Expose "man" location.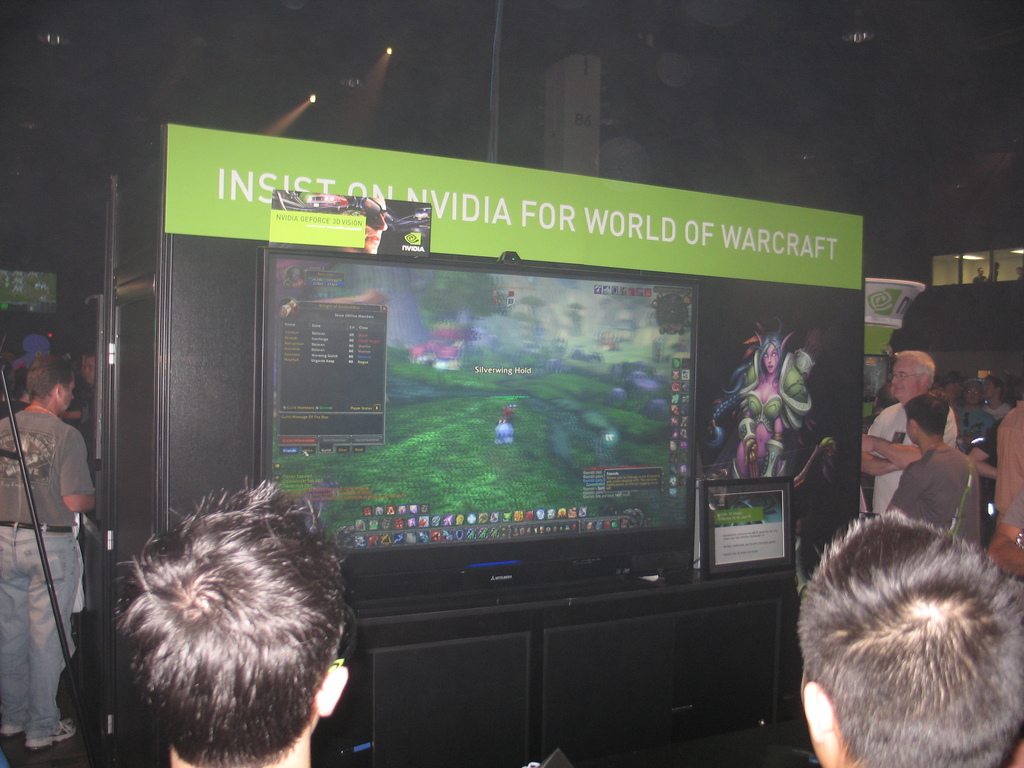
Exposed at (859, 347, 961, 509).
